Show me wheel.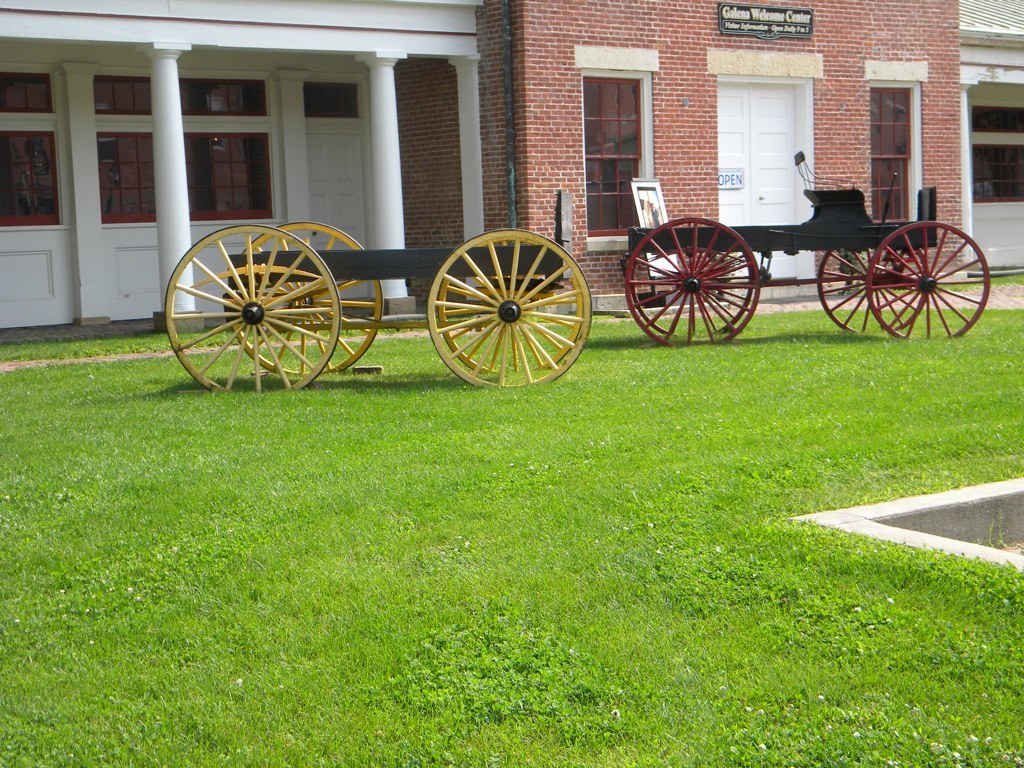
wheel is here: 627,247,744,335.
